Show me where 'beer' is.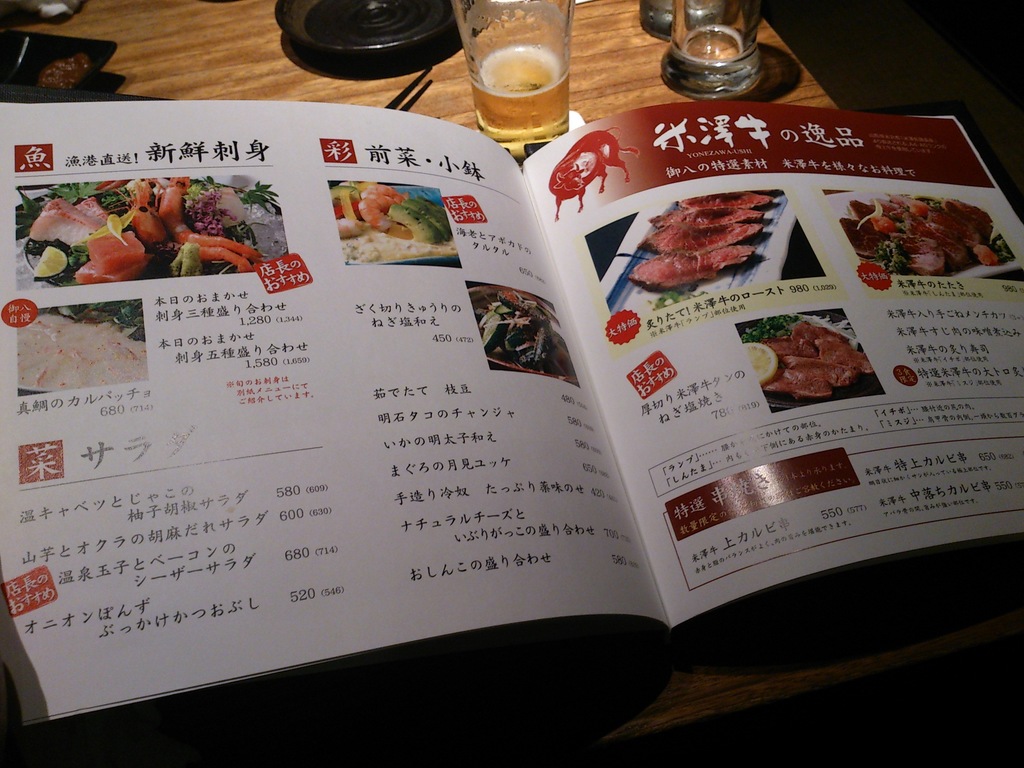
'beer' is at 469 38 569 161.
